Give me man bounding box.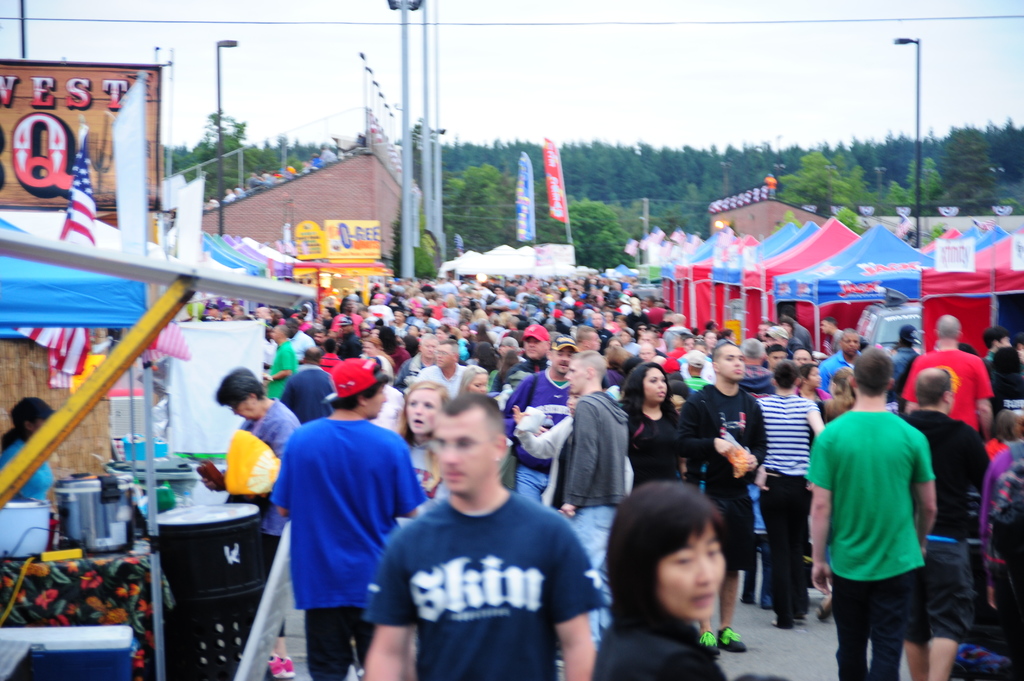
pyautogui.locateOnScreen(902, 366, 993, 680).
